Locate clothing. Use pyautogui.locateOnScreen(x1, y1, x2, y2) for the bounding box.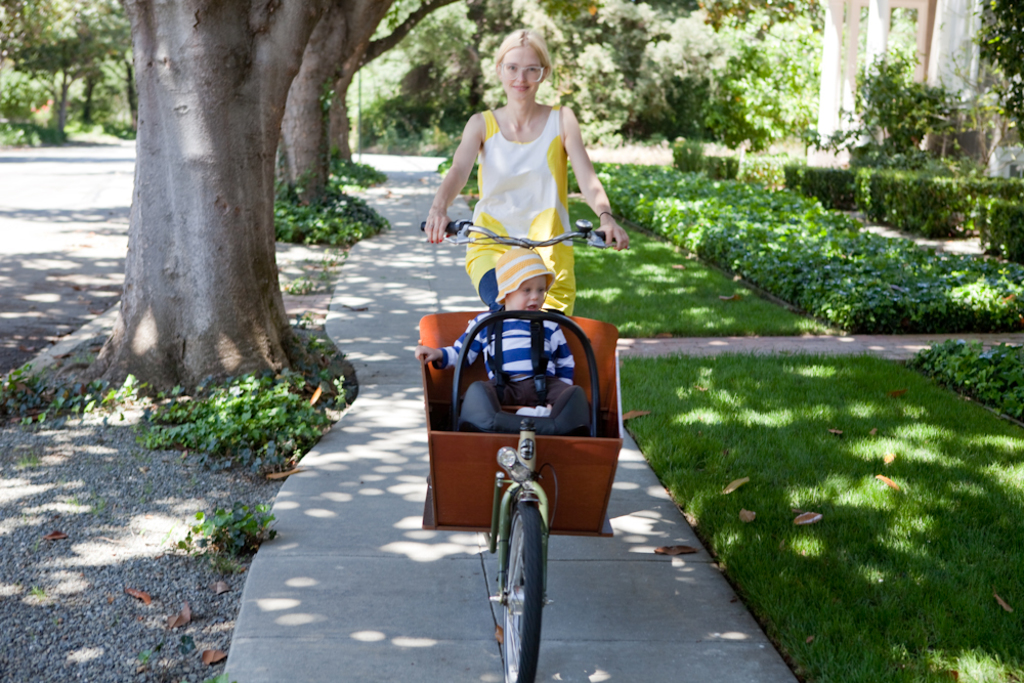
pyautogui.locateOnScreen(433, 309, 574, 384).
